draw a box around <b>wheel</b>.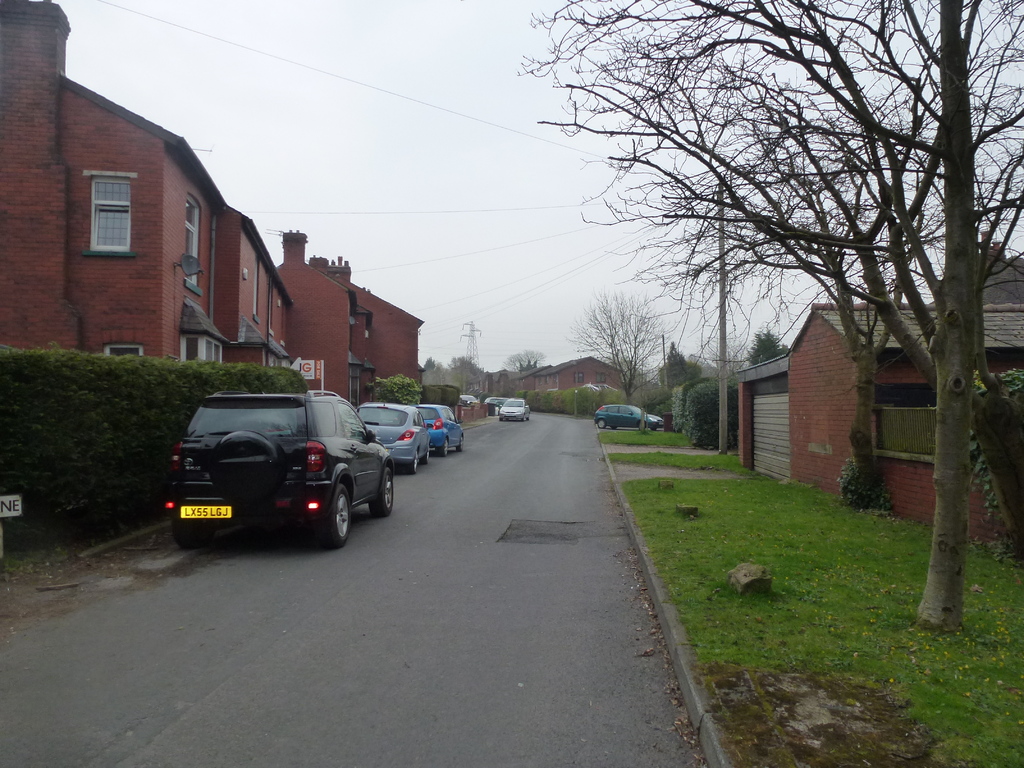
locate(169, 511, 211, 545).
